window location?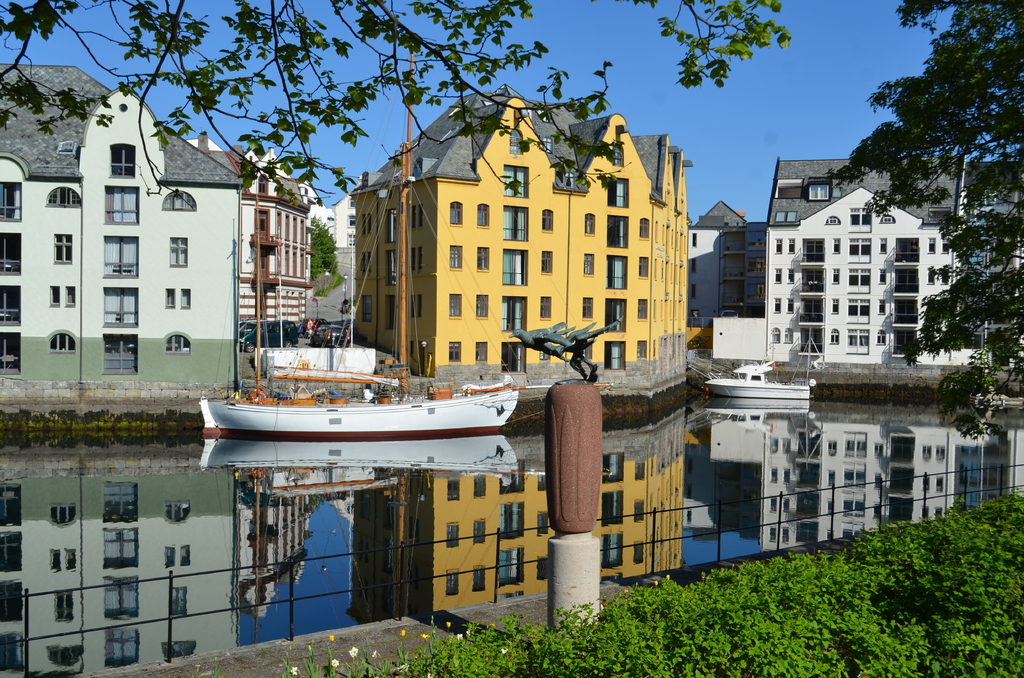
BBox(801, 237, 823, 263)
